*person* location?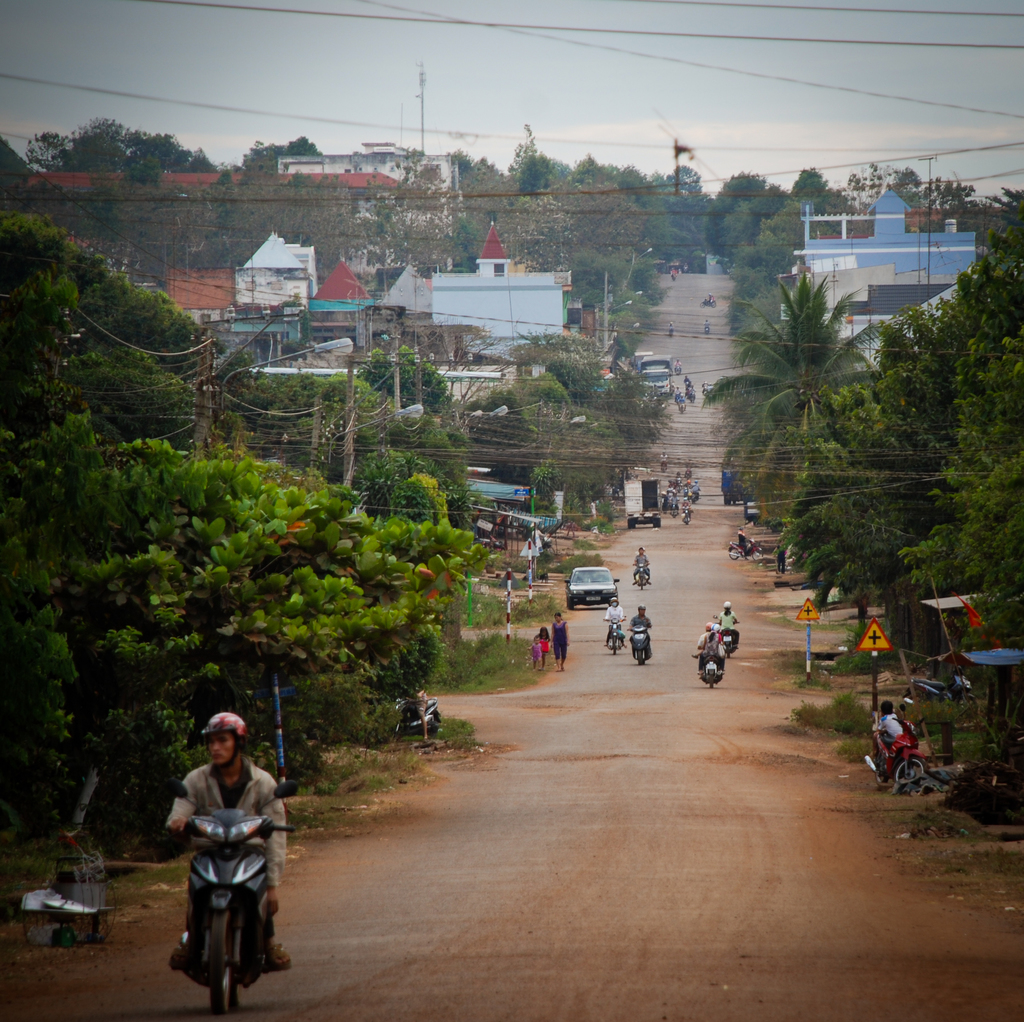
[left=604, top=598, right=627, bottom=638]
